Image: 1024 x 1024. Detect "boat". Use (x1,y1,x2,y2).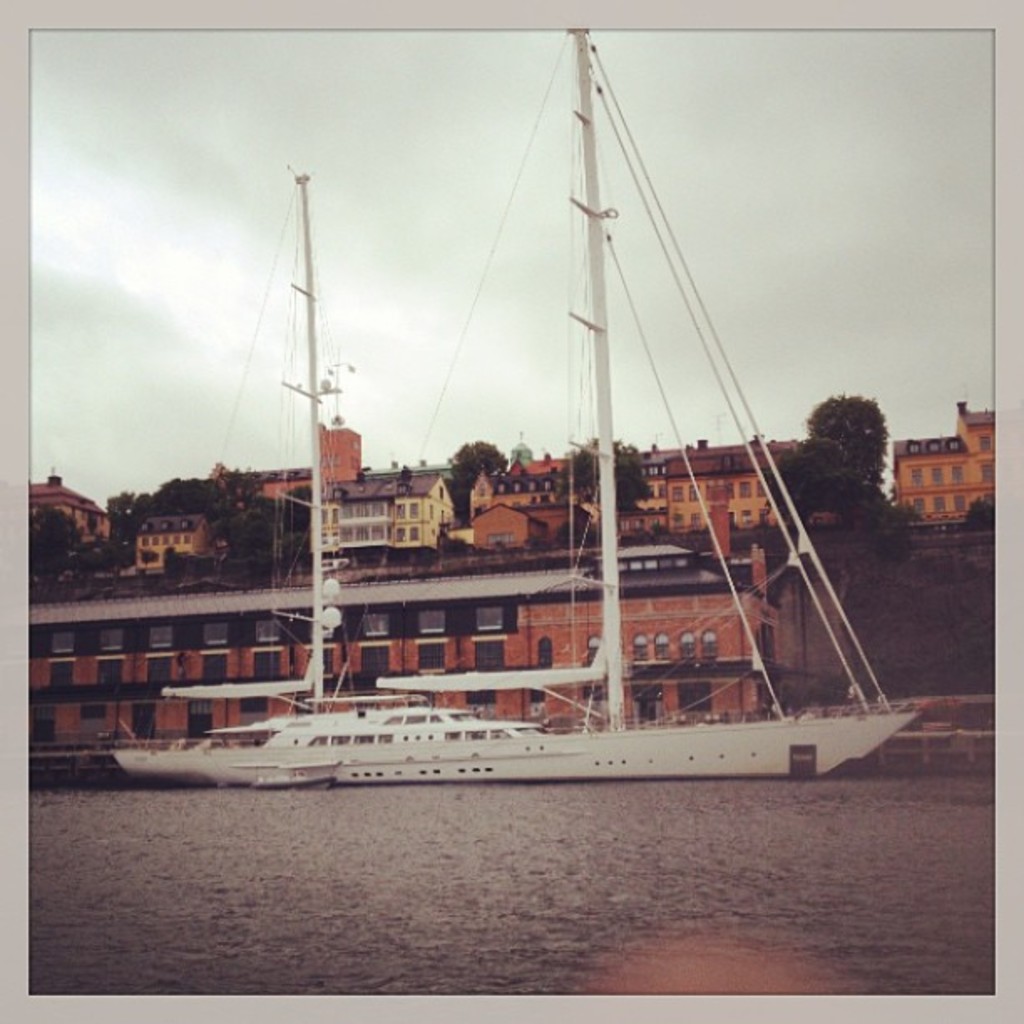
(154,94,1009,842).
